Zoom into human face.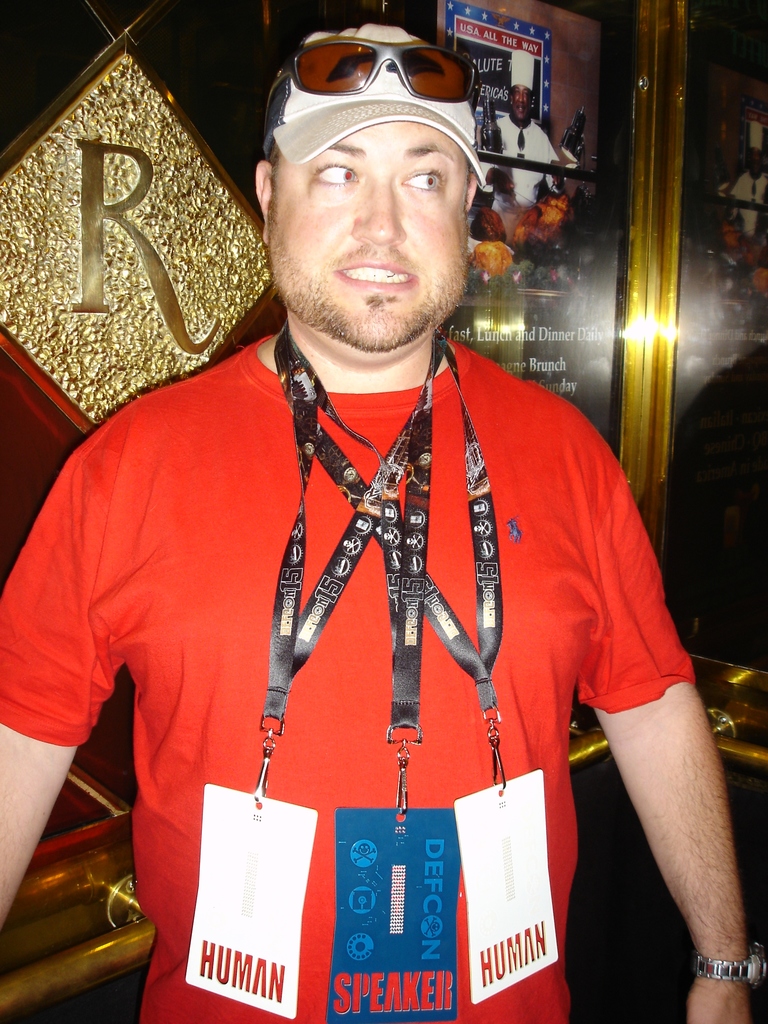
Zoom target: box=[257, 116, 476, 352].
